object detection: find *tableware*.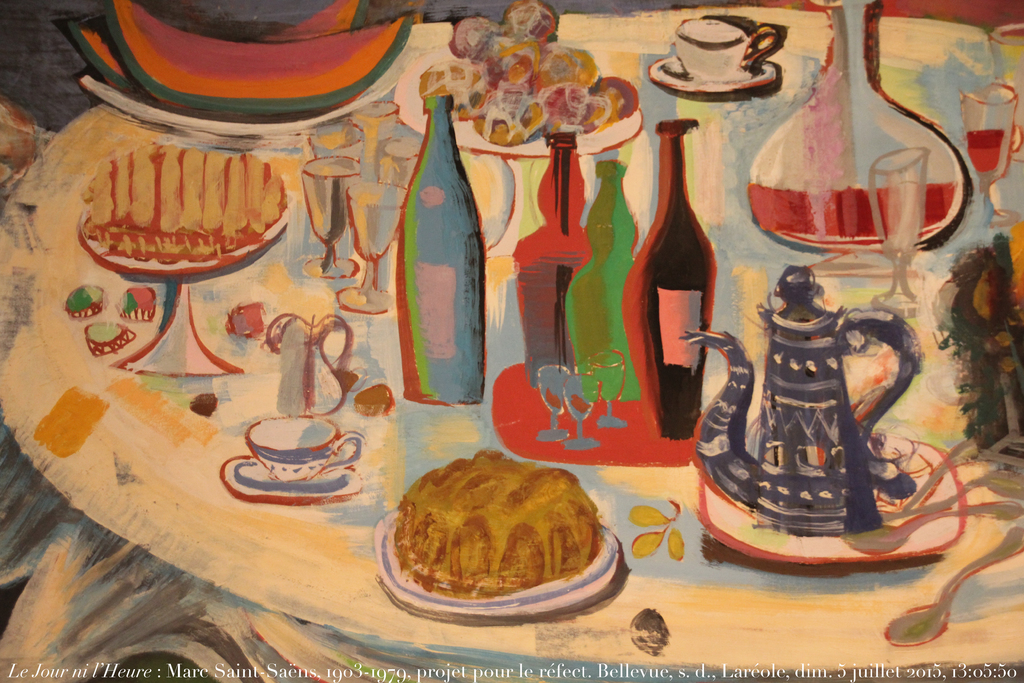
589:350:622:427.
